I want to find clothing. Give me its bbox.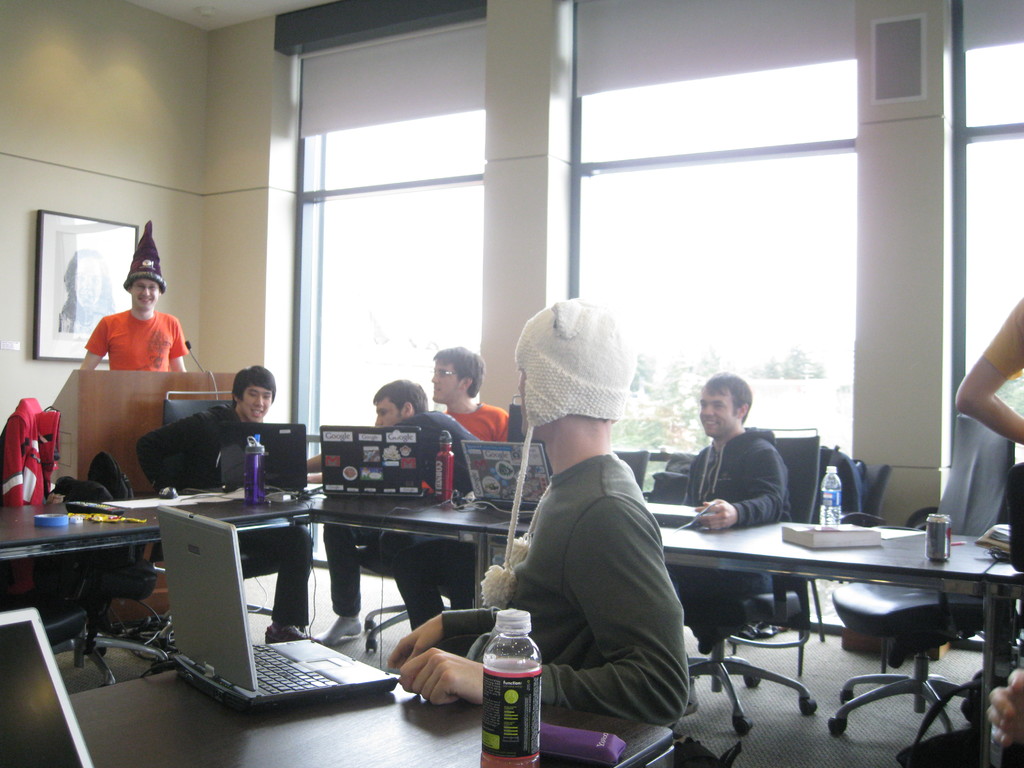
detection(681, 425, 799, 659).
